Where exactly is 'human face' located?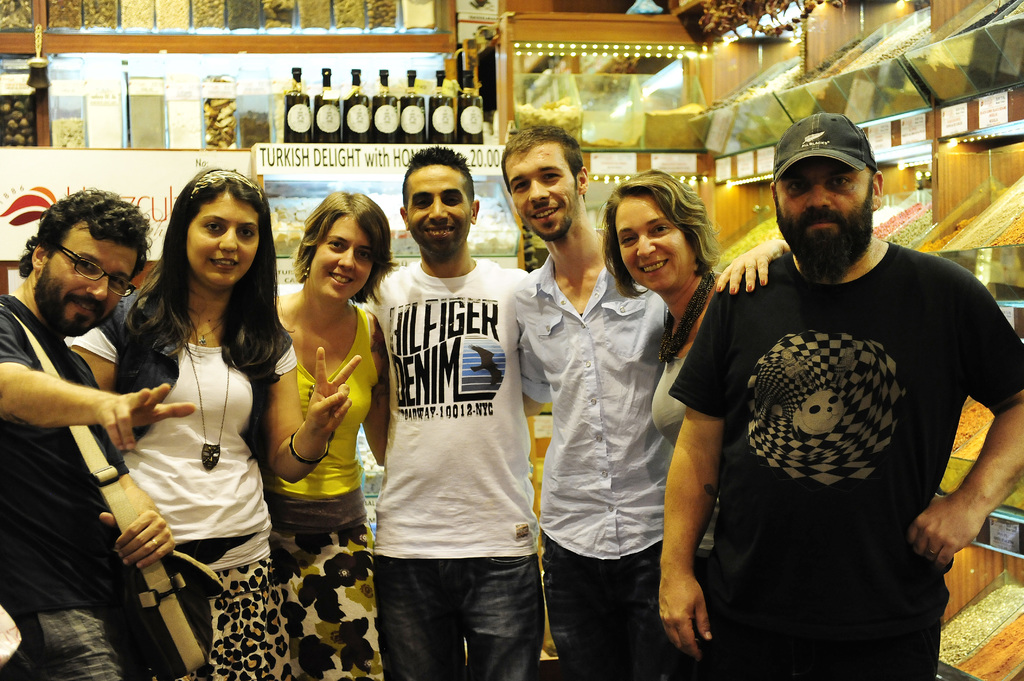
Its bounding box is 36 216 135 335.
